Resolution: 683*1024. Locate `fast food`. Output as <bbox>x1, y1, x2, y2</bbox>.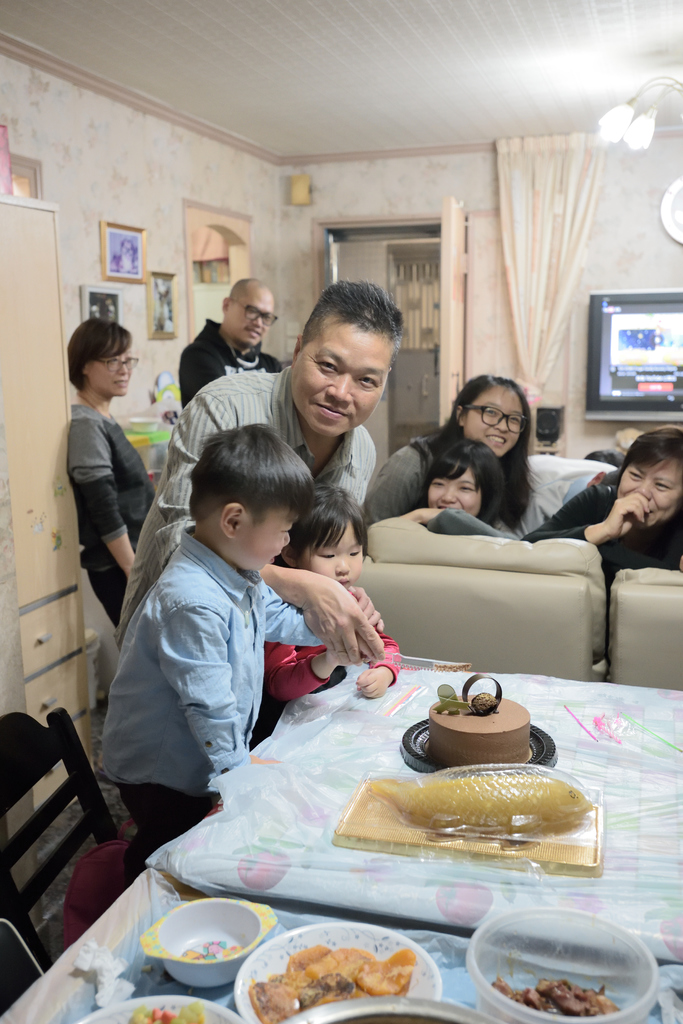
<bbox>259, 936, 437, 1023</bbox>.
